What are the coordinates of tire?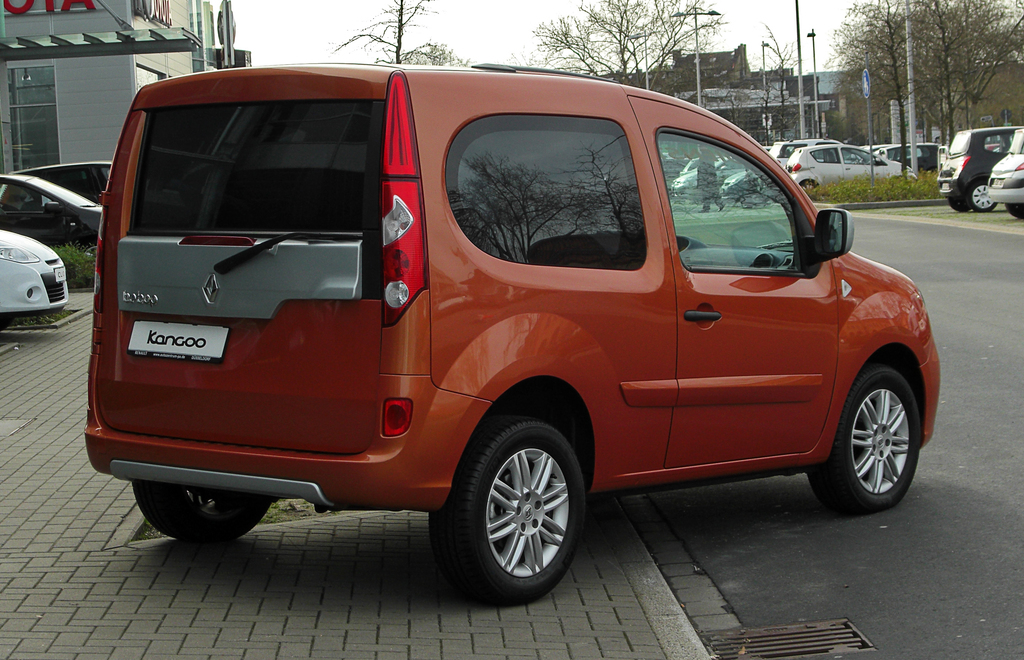
Rect(963, 175, 1000, 213).
